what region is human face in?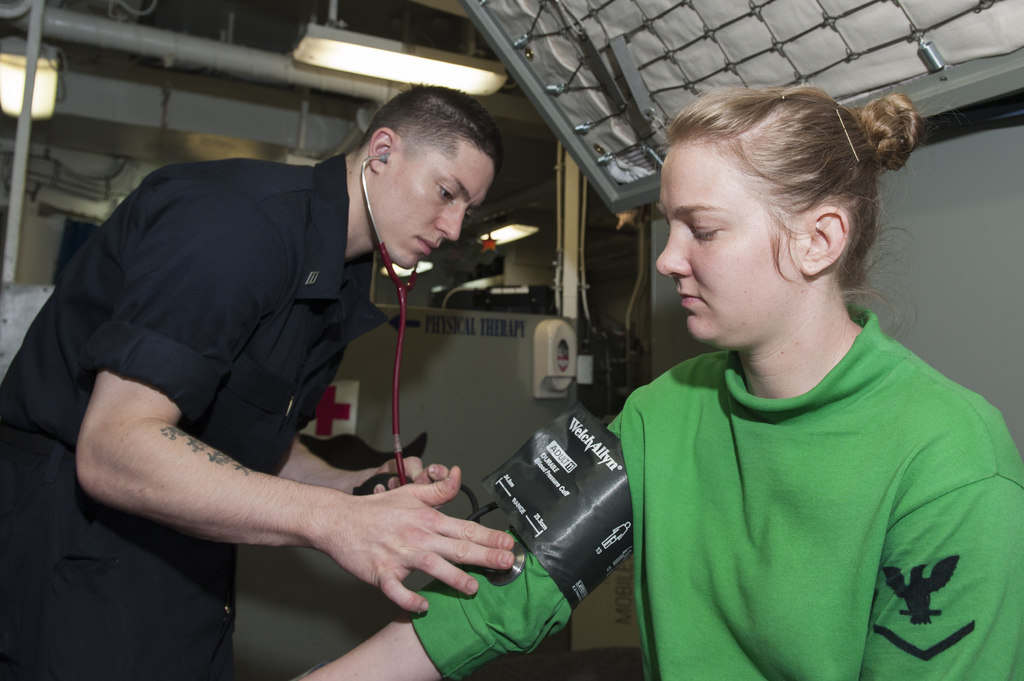
left=653, top=141, right=801, bottom=342.
